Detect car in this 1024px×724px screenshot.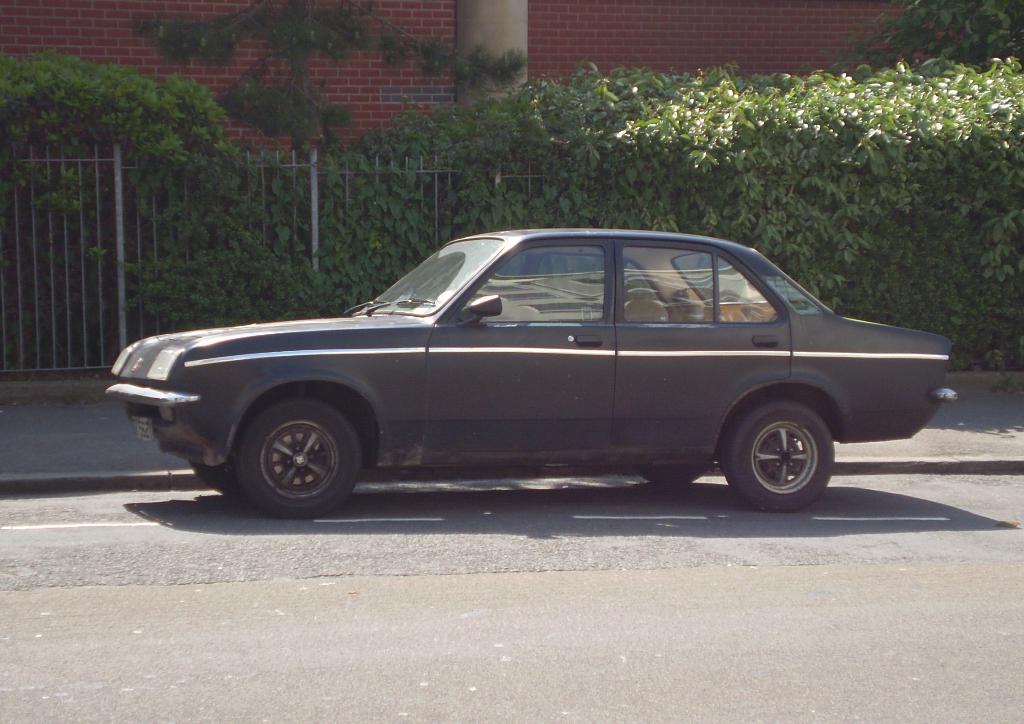
Detection: {"x1": 96, "y1": 218, "x2": 927, "y2": 515}.
